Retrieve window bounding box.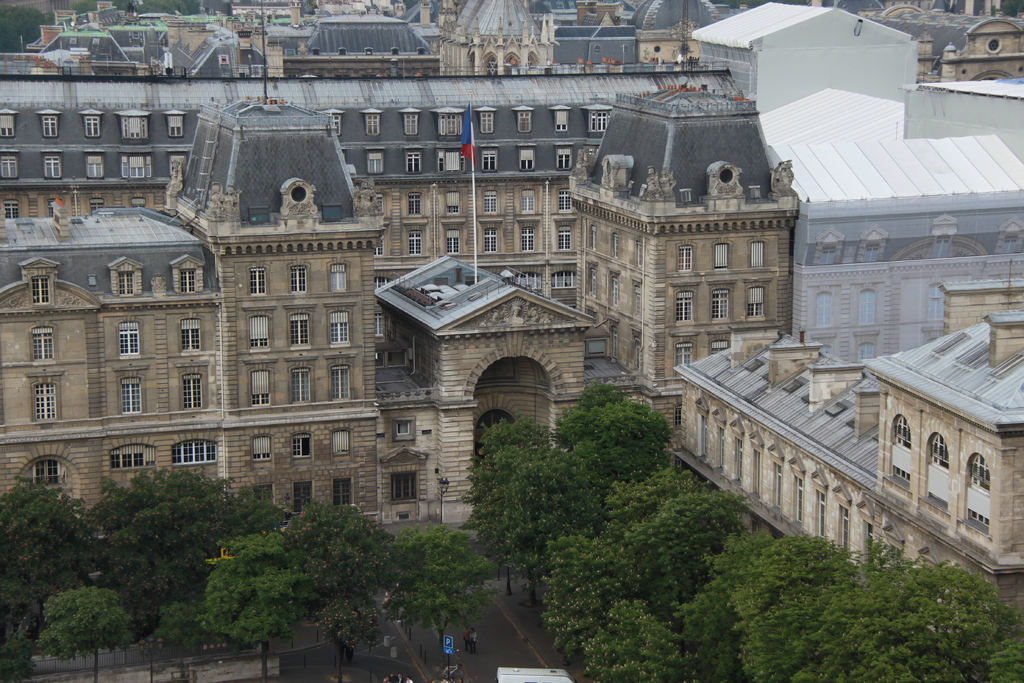
Bounding box: [401,112,419,135].
